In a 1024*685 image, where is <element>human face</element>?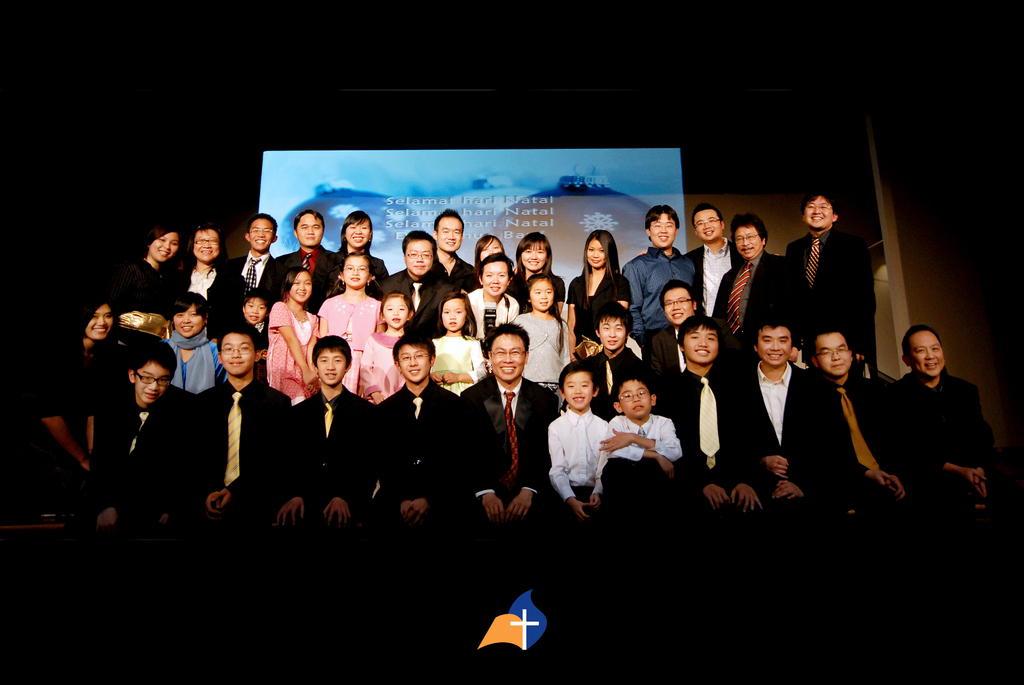
(x1=523, y1=239, x2=545, y2=270).
